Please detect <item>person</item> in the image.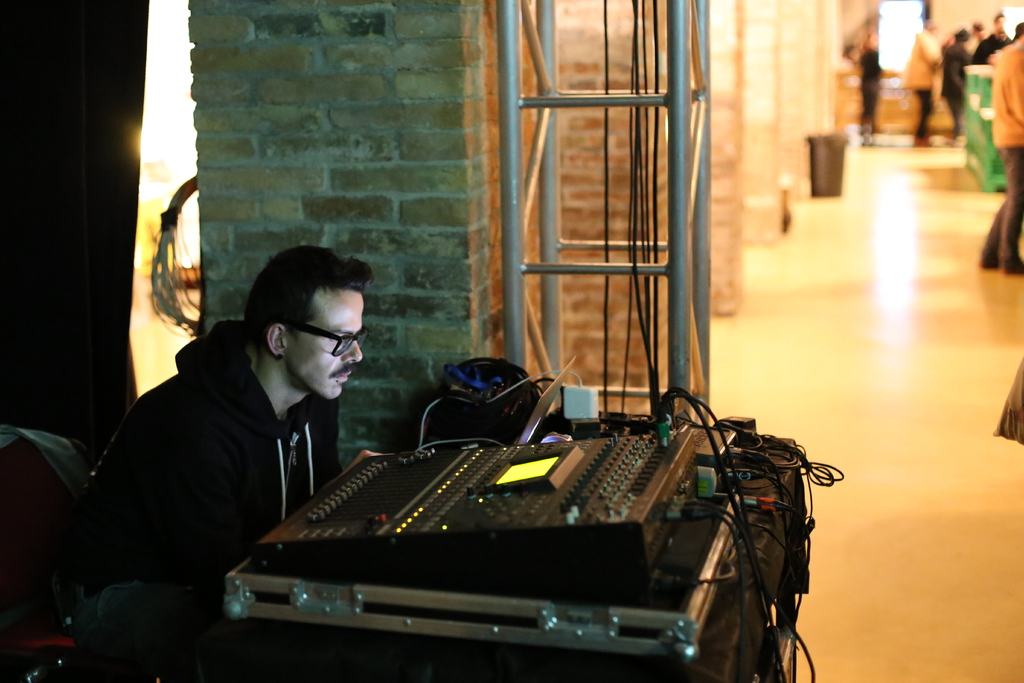
(975, 19, 1023, 285).
